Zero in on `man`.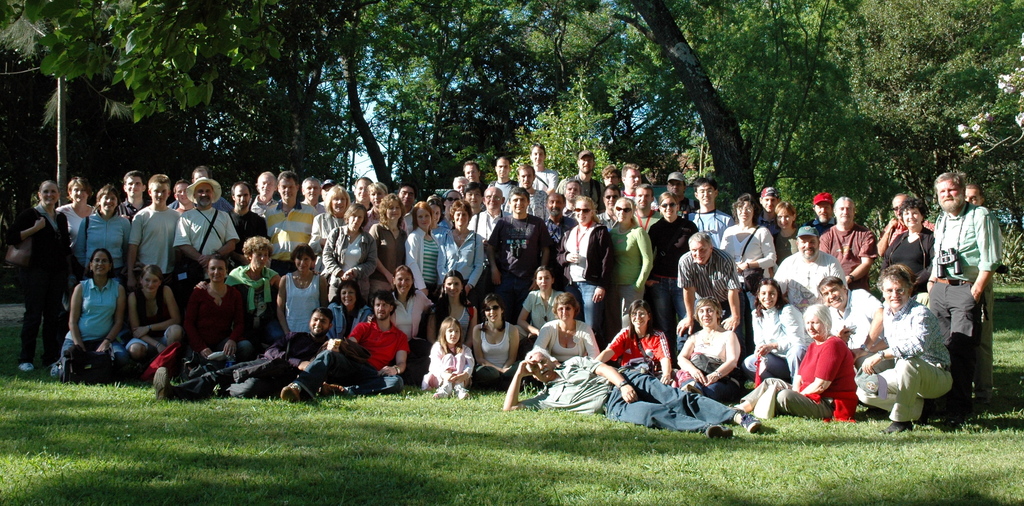
Zeroed in: bbox=[487, 153, 512, 219].
